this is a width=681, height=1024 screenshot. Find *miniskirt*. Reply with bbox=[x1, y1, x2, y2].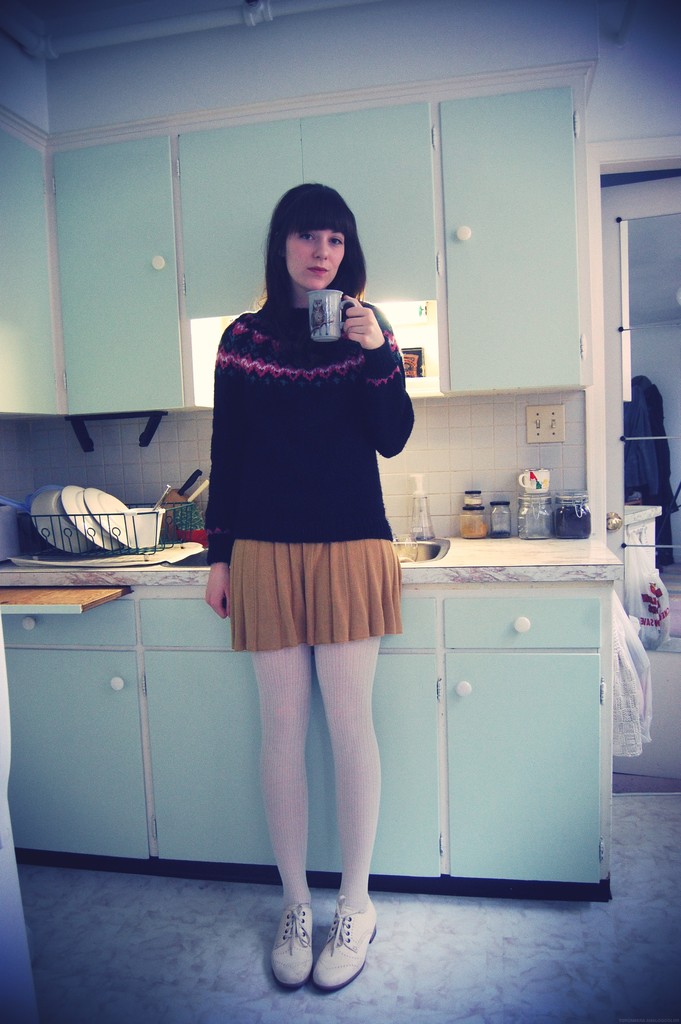
bbox=[225, 536, 399, 652].
